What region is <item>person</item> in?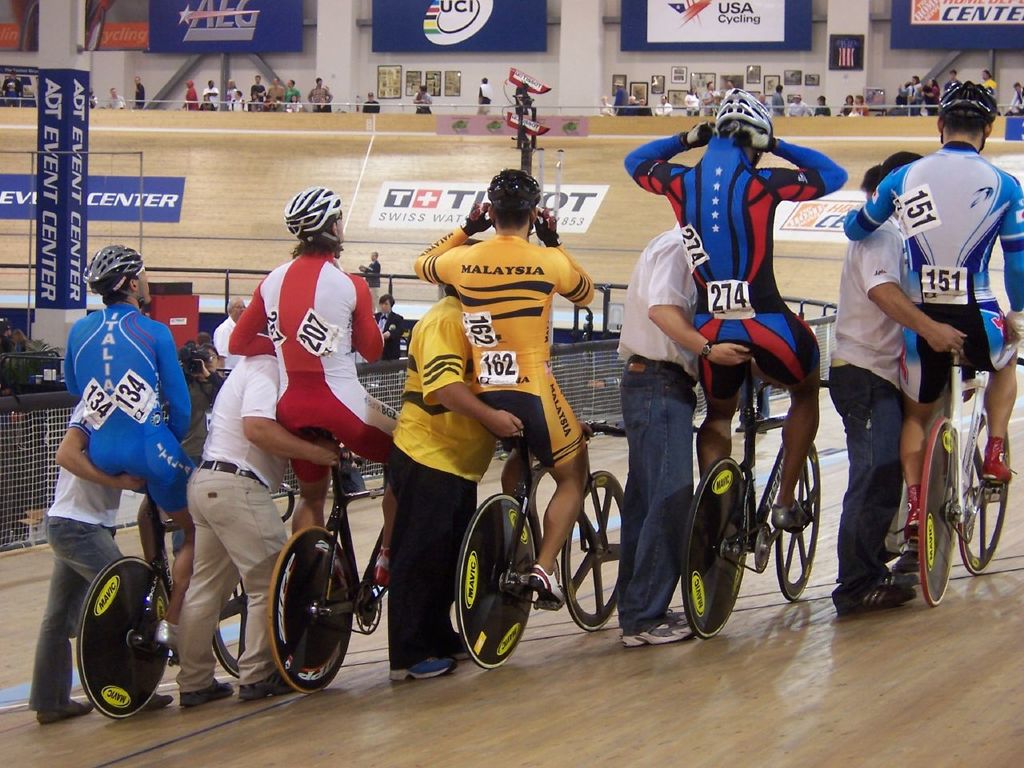
(410, 158, 587, 608).
